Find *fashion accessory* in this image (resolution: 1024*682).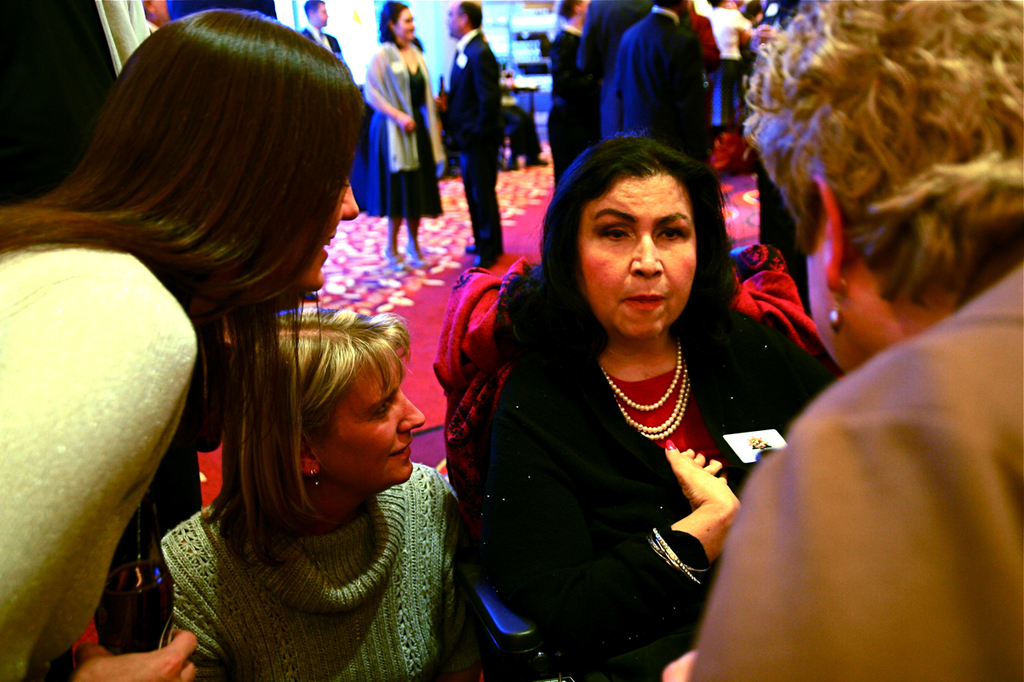
462, 243, 477, 251.
